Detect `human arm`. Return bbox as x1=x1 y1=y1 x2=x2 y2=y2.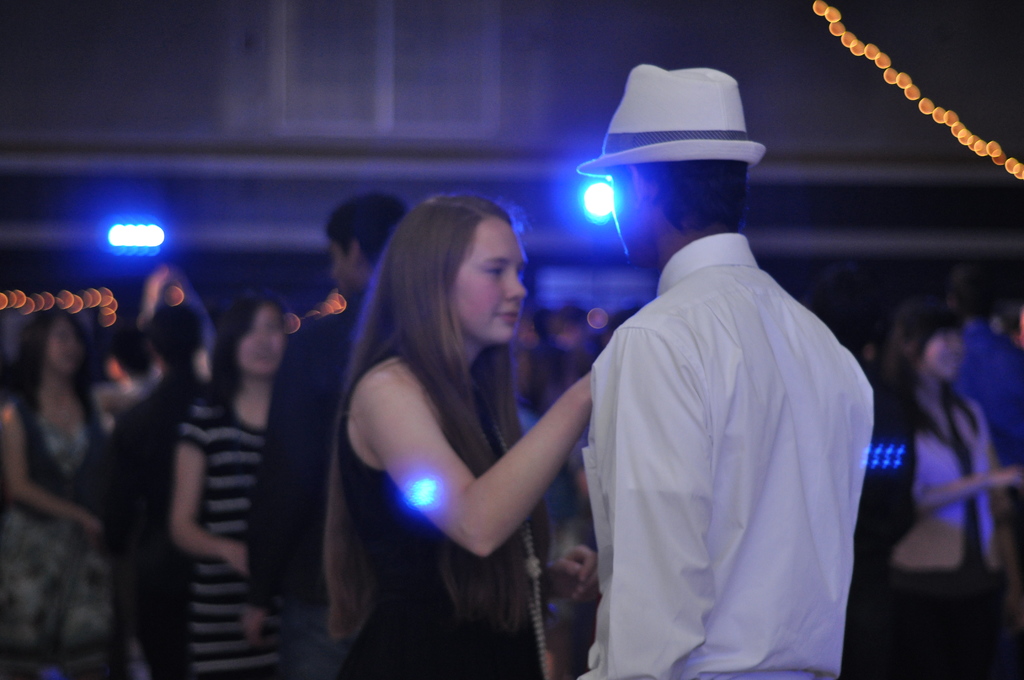
x1=584 y1=324 x2=710 y2=679.
